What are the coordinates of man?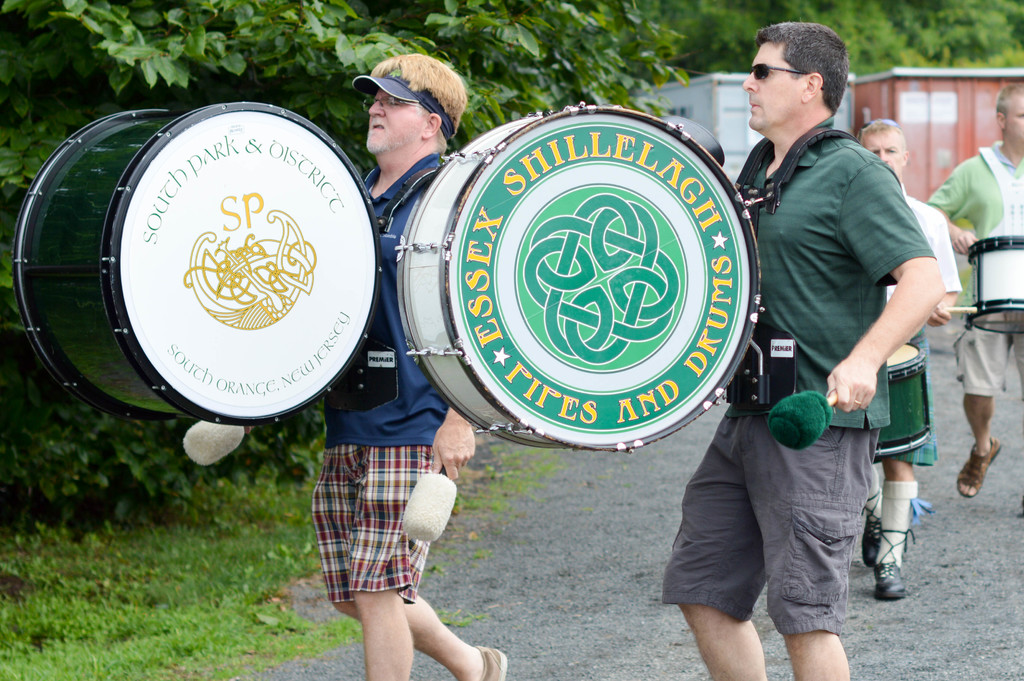
Rect(311, 50, 506, 680).
